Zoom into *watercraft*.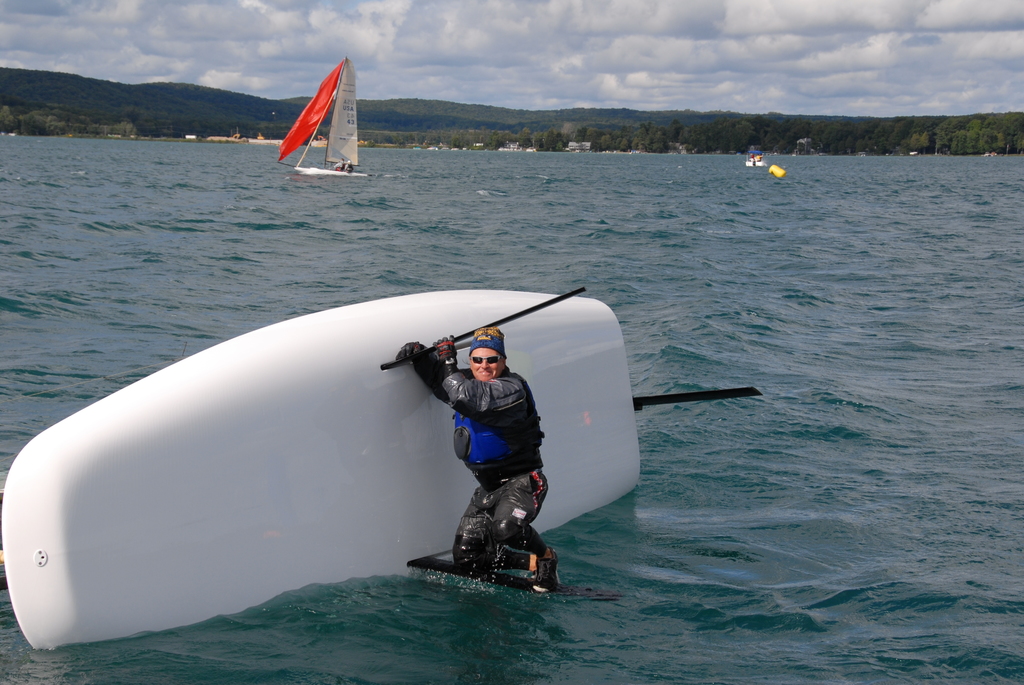
Zoom target: BBox(263, 56, 369, 191).
